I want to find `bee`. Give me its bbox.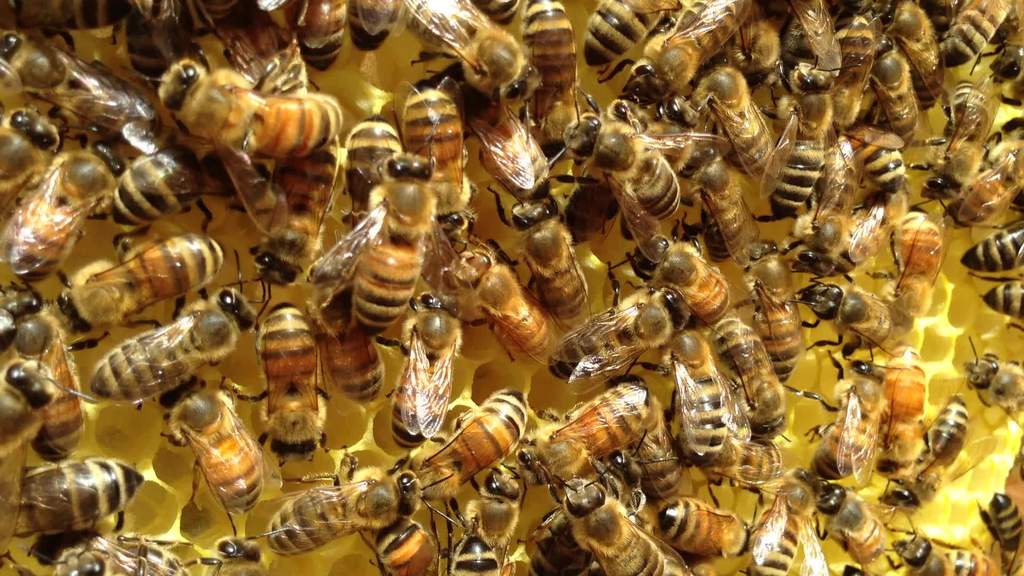
x1=460 y1=104 x2=572 y2=193.
